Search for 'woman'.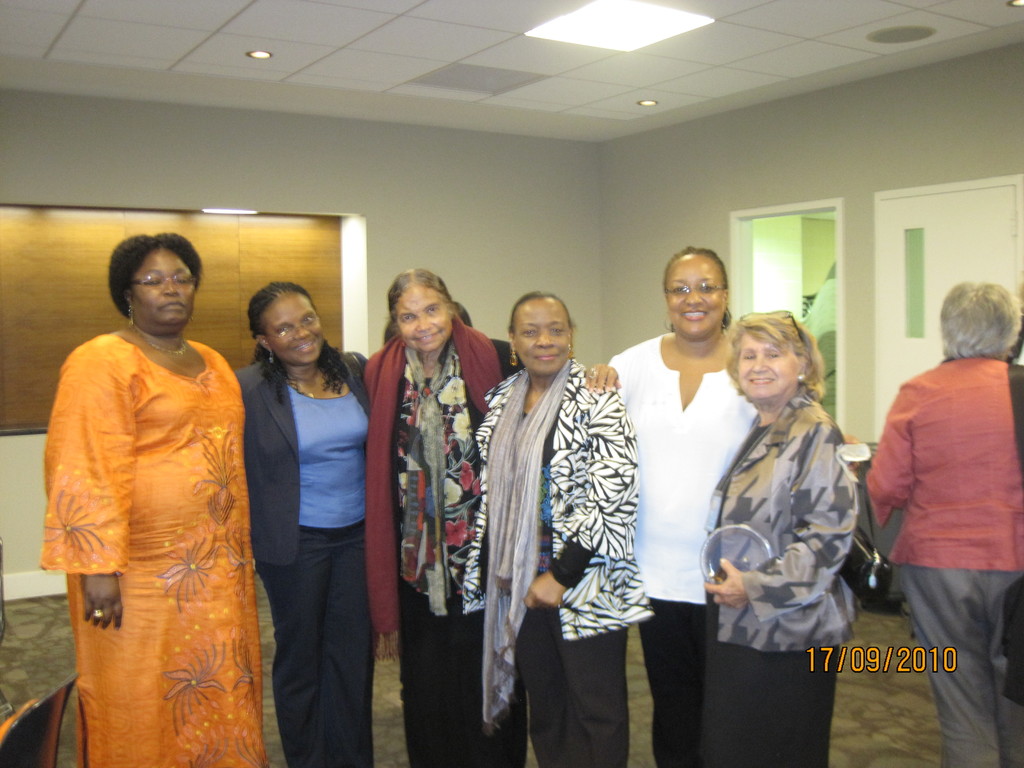
Found at rect(231, 268, 379, 767).
